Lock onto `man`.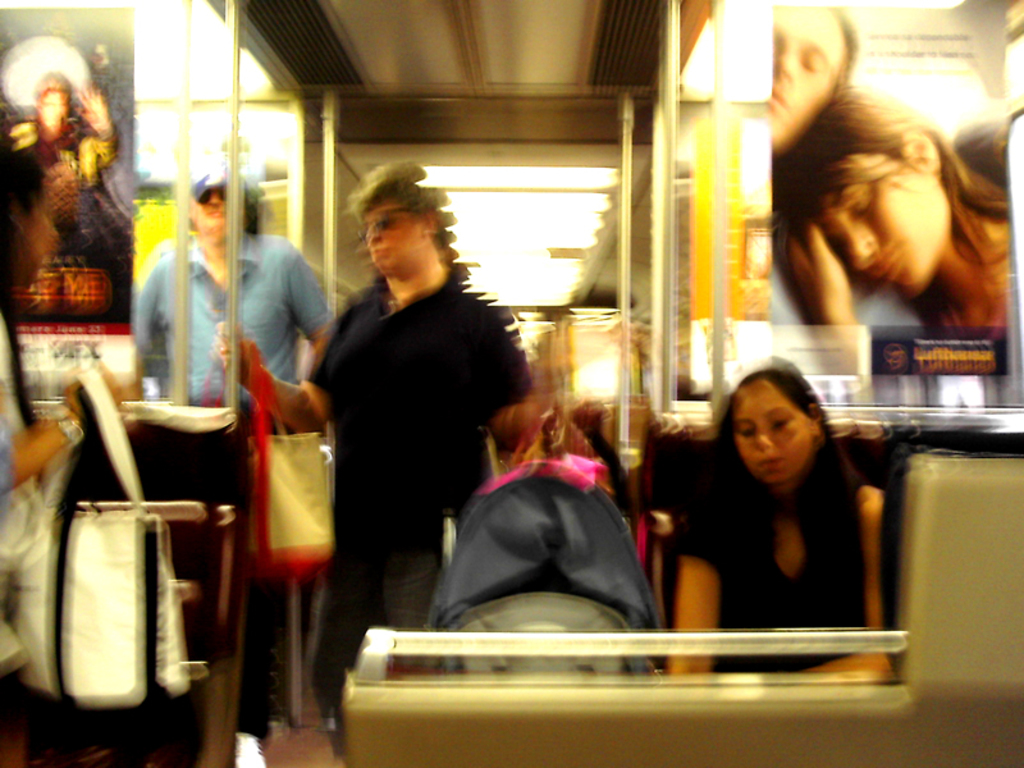
Locked: <bbox>129, 164, 347, 694</bbox>.
